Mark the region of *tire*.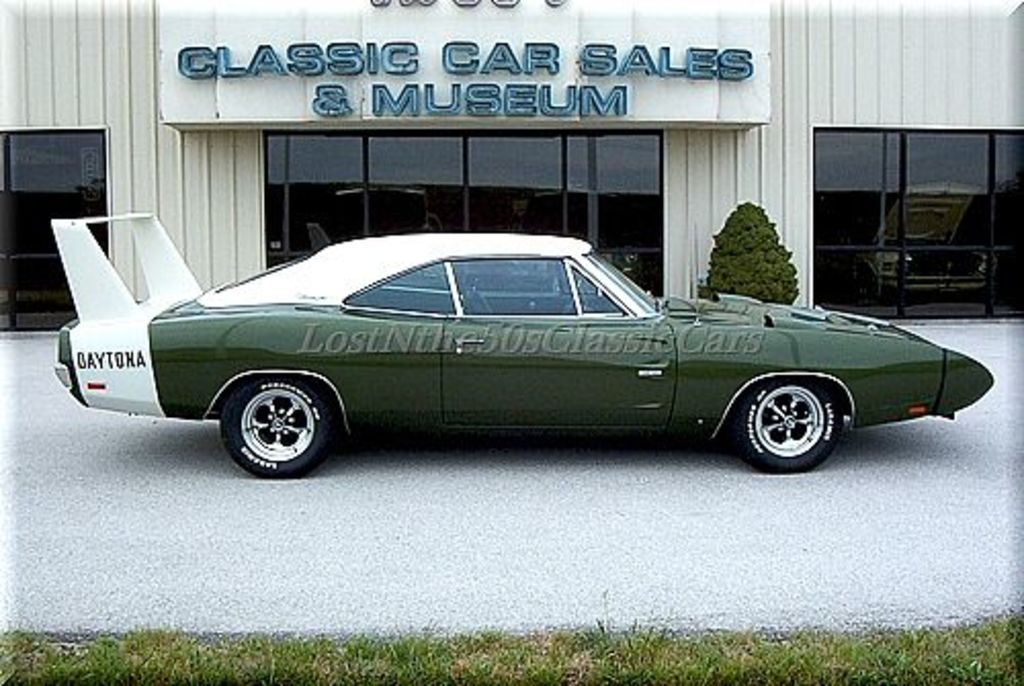
Region: bbox=(737, 383, 840, 471).
